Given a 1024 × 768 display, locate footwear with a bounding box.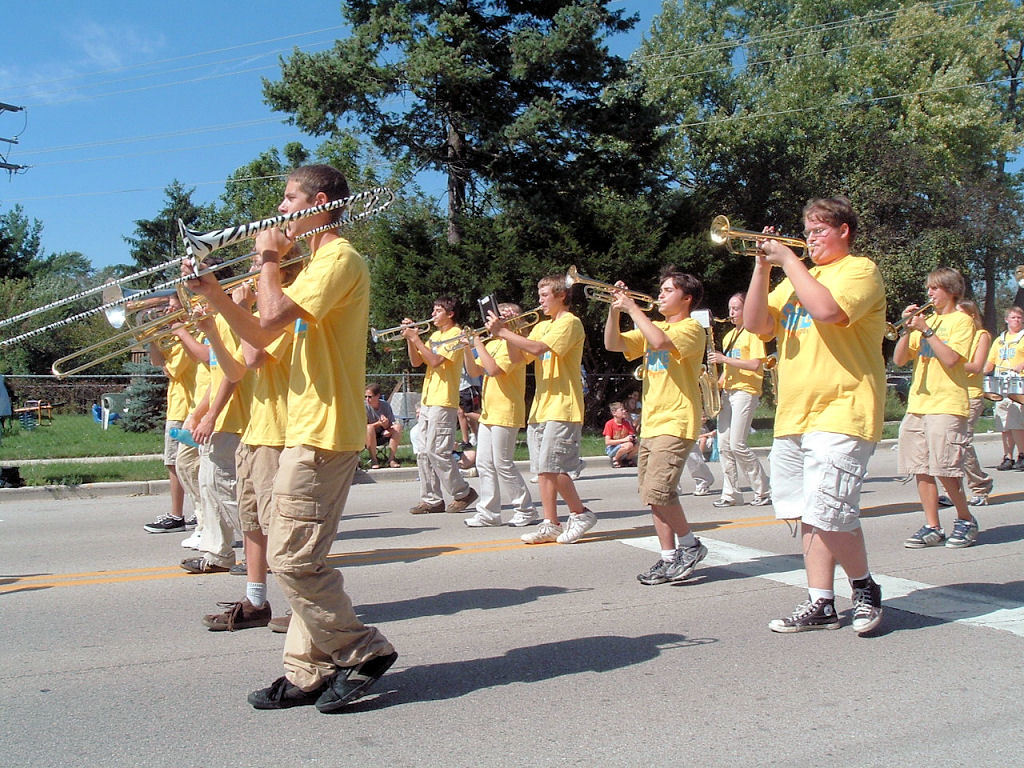
Located: (left=850, top=579, right=882, bottom=634).
